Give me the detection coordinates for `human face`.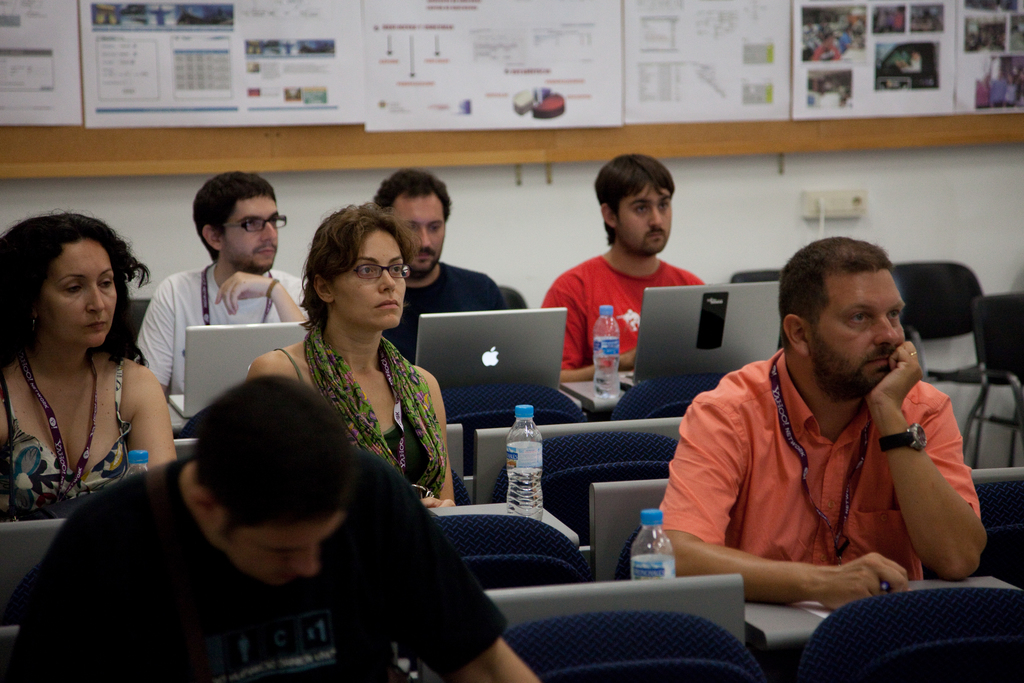
box=[381, 193, 449, 274].
